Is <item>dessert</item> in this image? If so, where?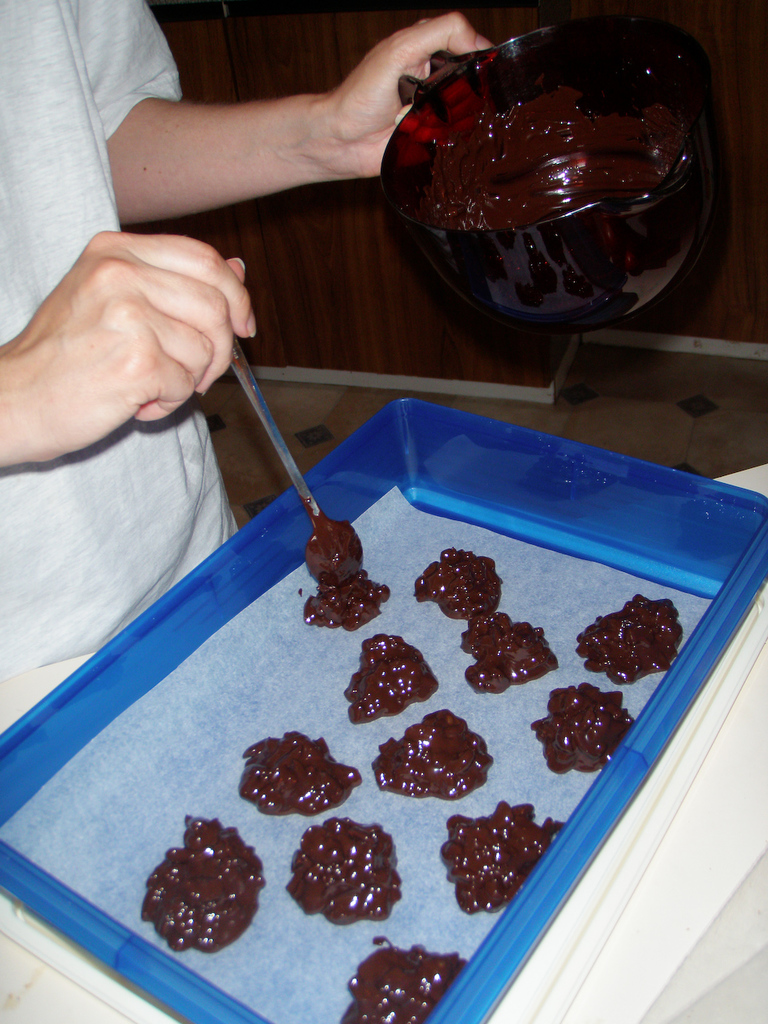
Yes, at 338:935:473:1023.
